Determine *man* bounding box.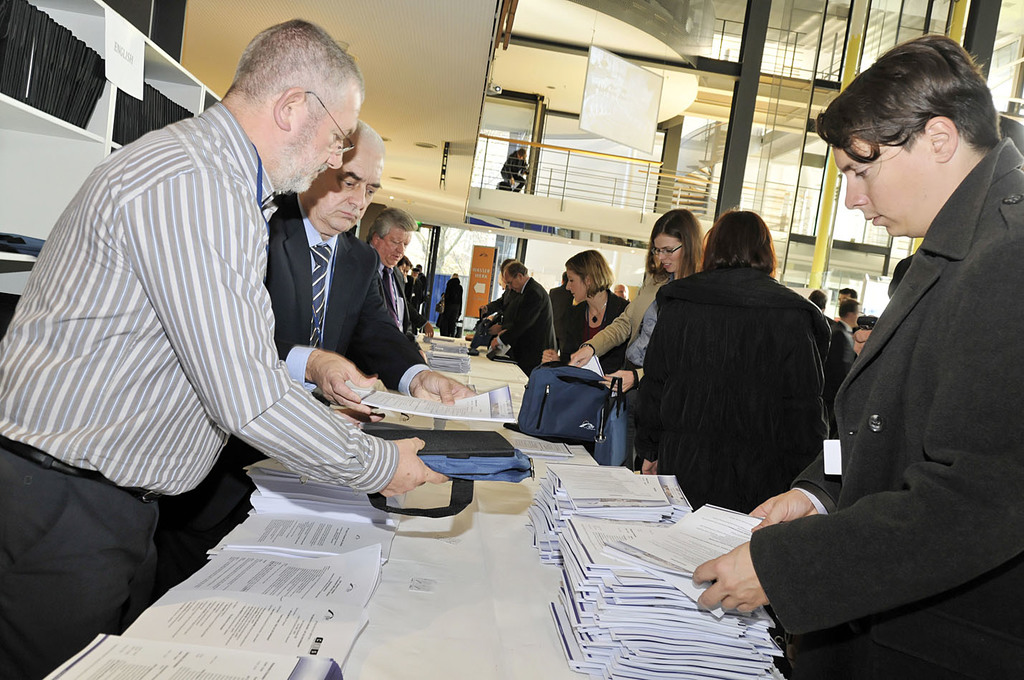
Determined: 690:29:1023:679.
